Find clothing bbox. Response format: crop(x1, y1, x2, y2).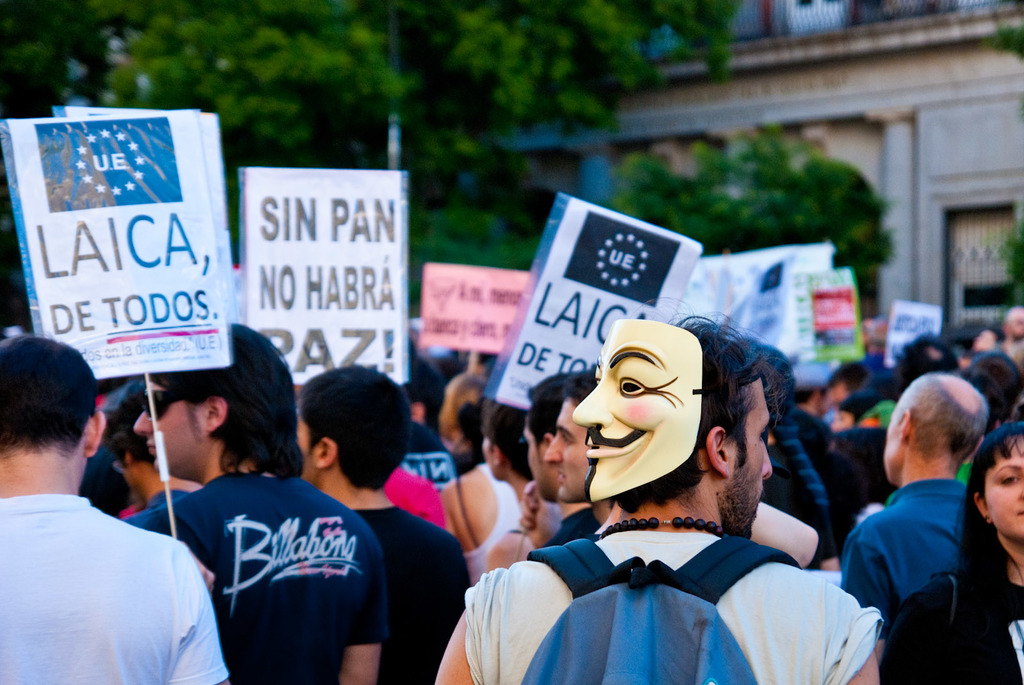
crop(884, 566, 1023, 684).
